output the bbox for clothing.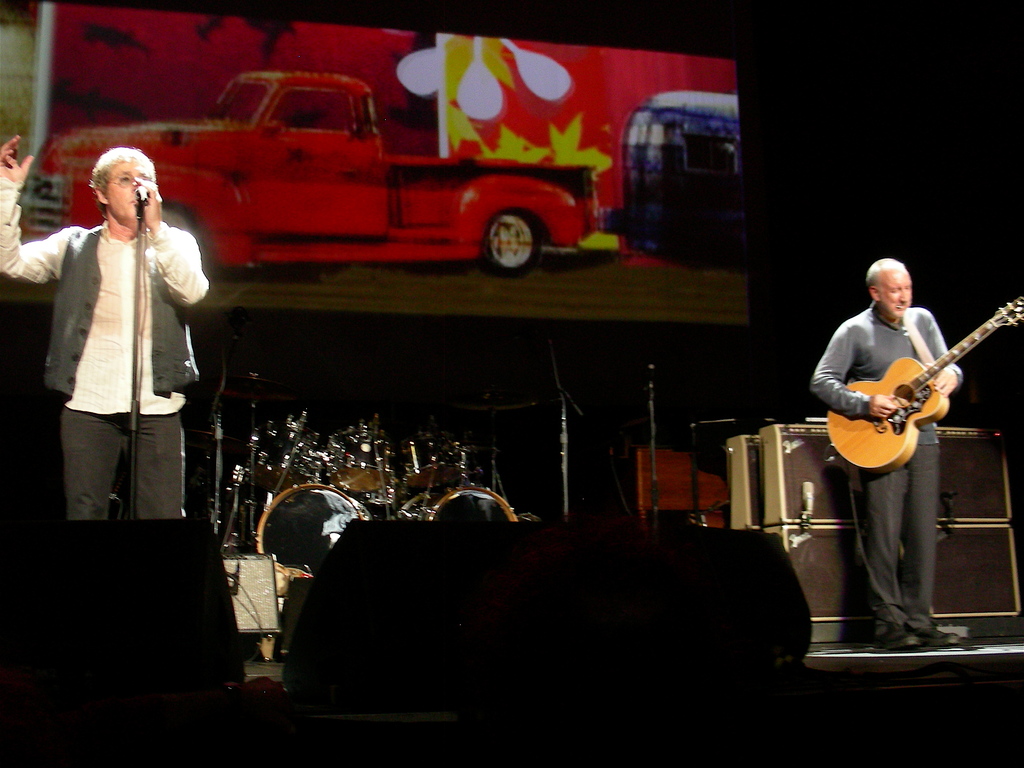
{"x1": 808, "y1": 306, "x2": 970, "y2": 630}.
